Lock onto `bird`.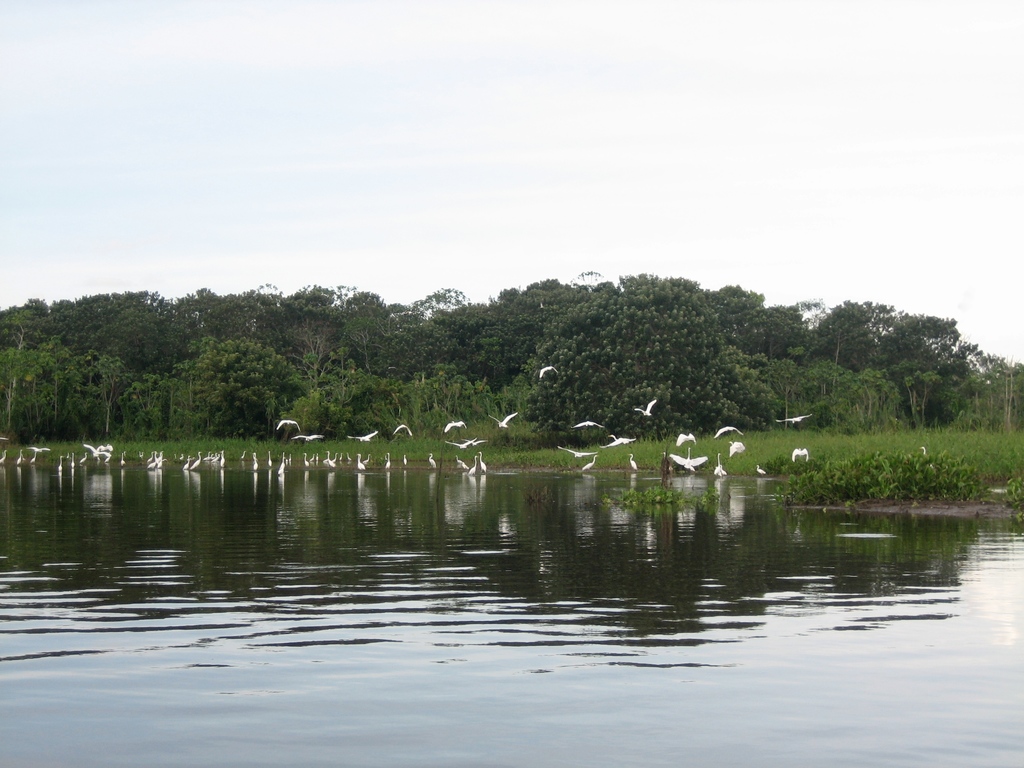
Locked: select_region(557, 441, 598, 461).
